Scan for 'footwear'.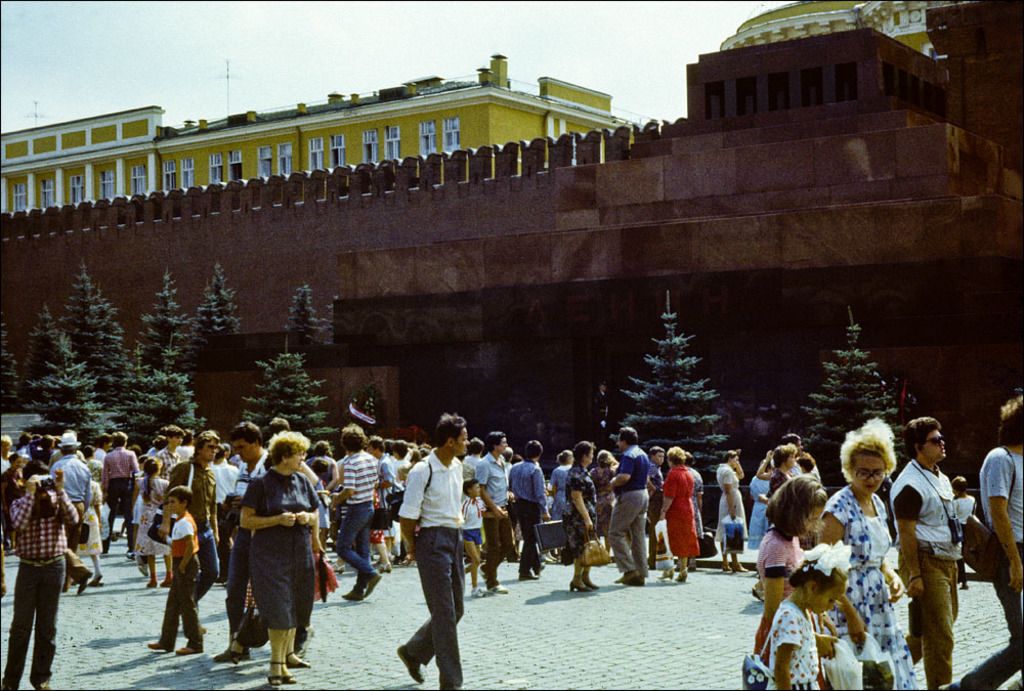
Scan result: (x1=731, y1=568, x2=753, y2=574).
